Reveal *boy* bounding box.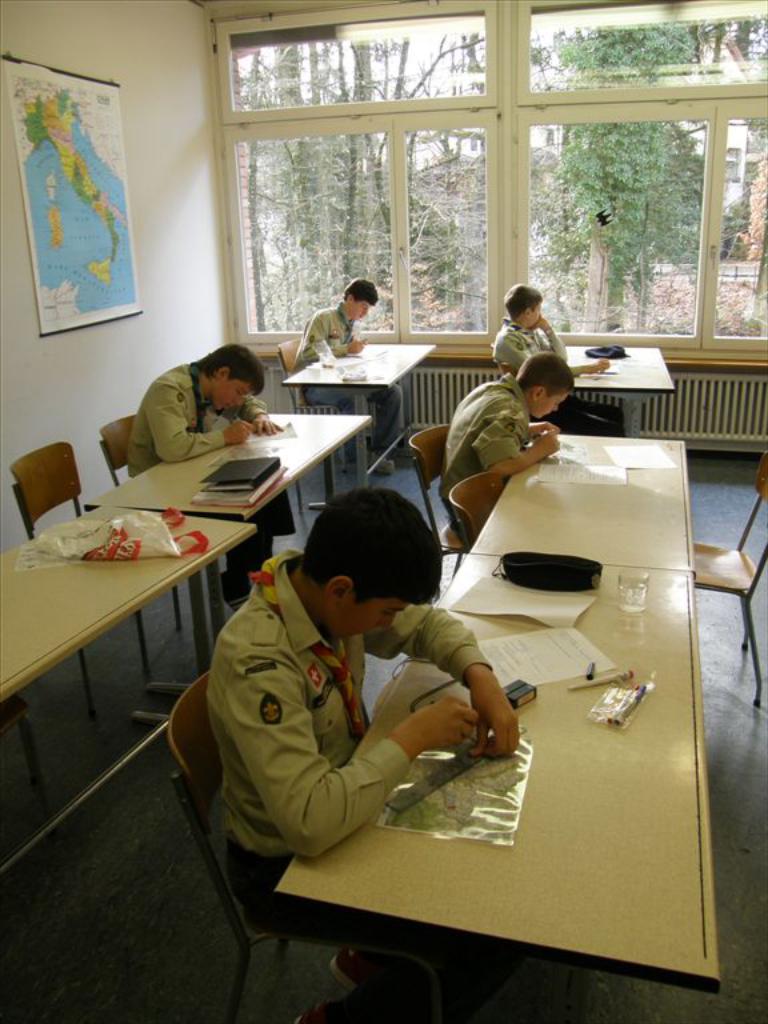
Revealed: [x1=435, y1=352, x2=575, y2=528].
